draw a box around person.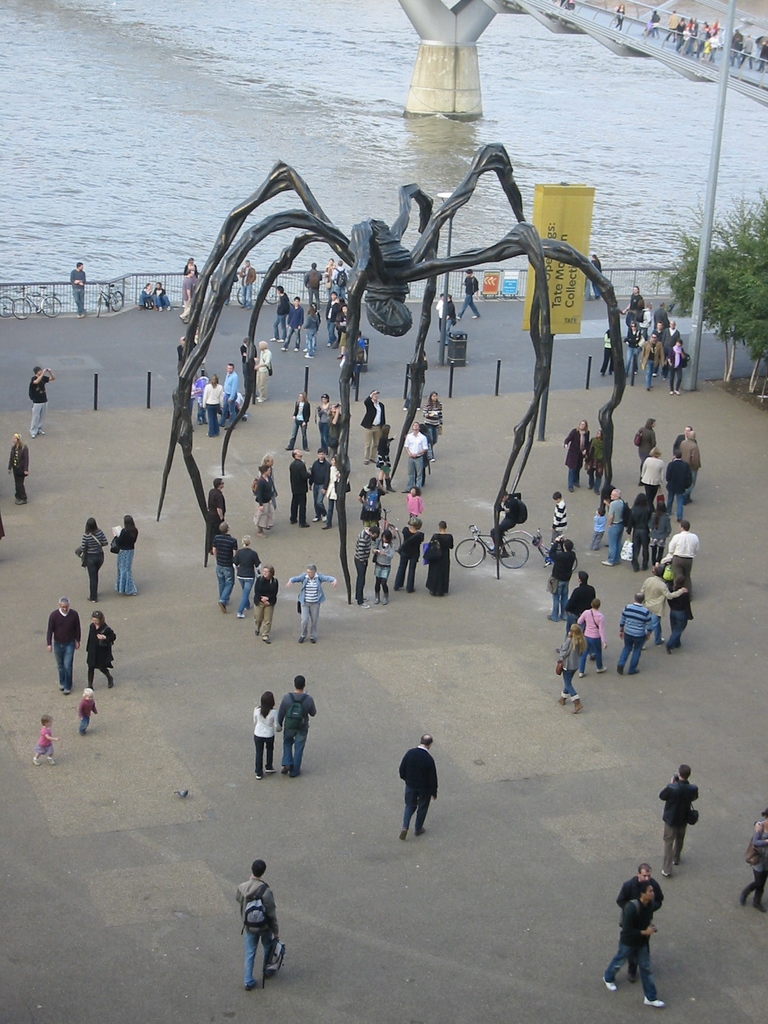
(204, 481, 225, 527).
